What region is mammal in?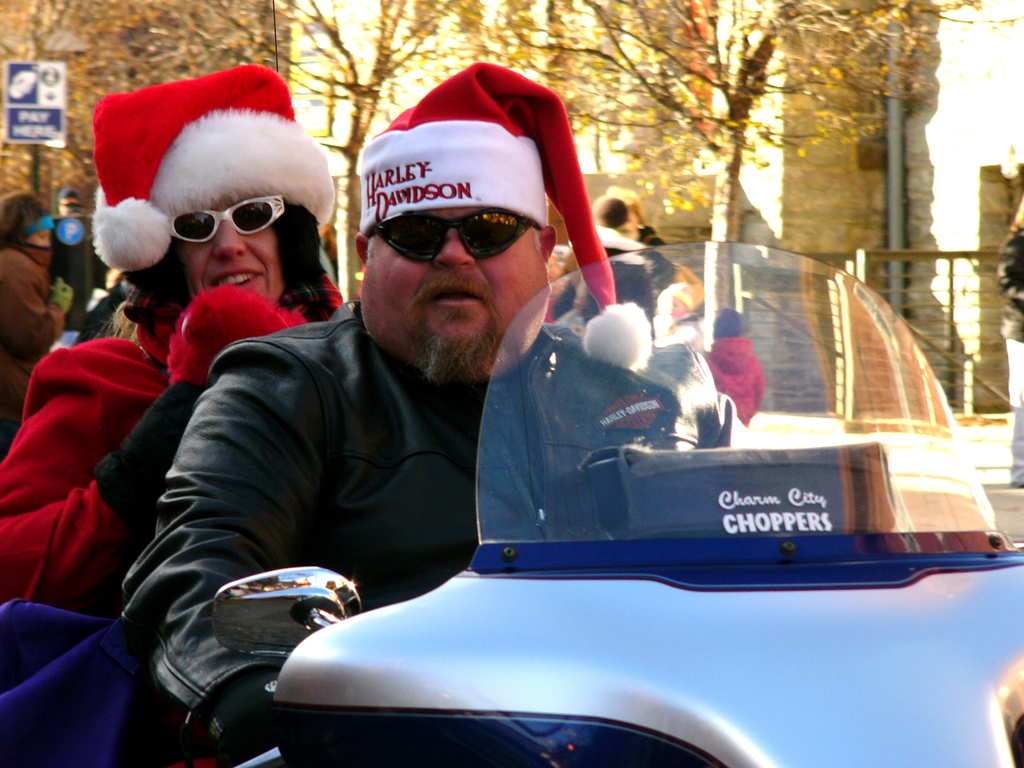
{"left": 49, "top": 181, "right": 108, "bottom": 352}.
